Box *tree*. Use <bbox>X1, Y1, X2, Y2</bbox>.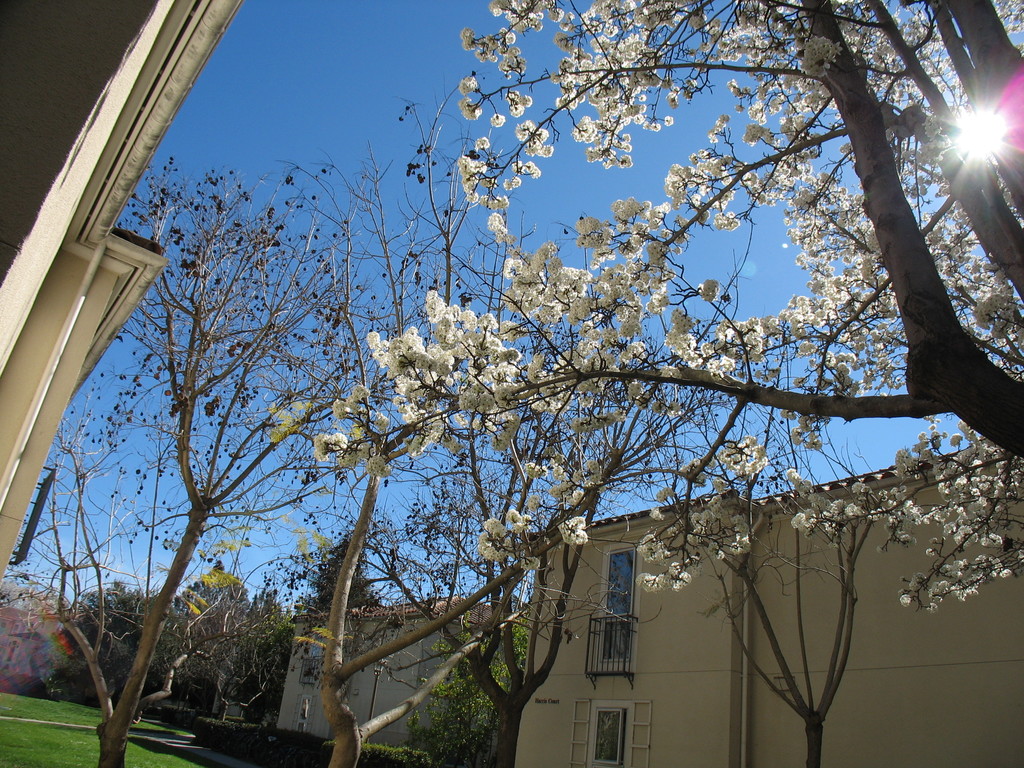
<bbox>10, 150, 435, 767</bbox>.
